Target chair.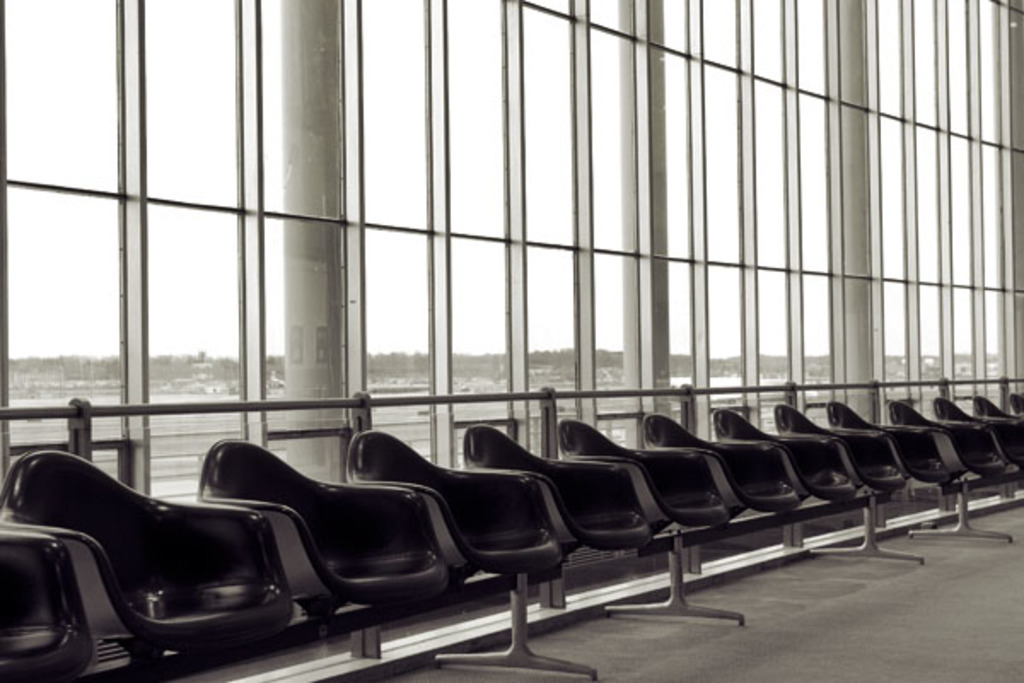
Target region: 27, 420, 311, 682.
